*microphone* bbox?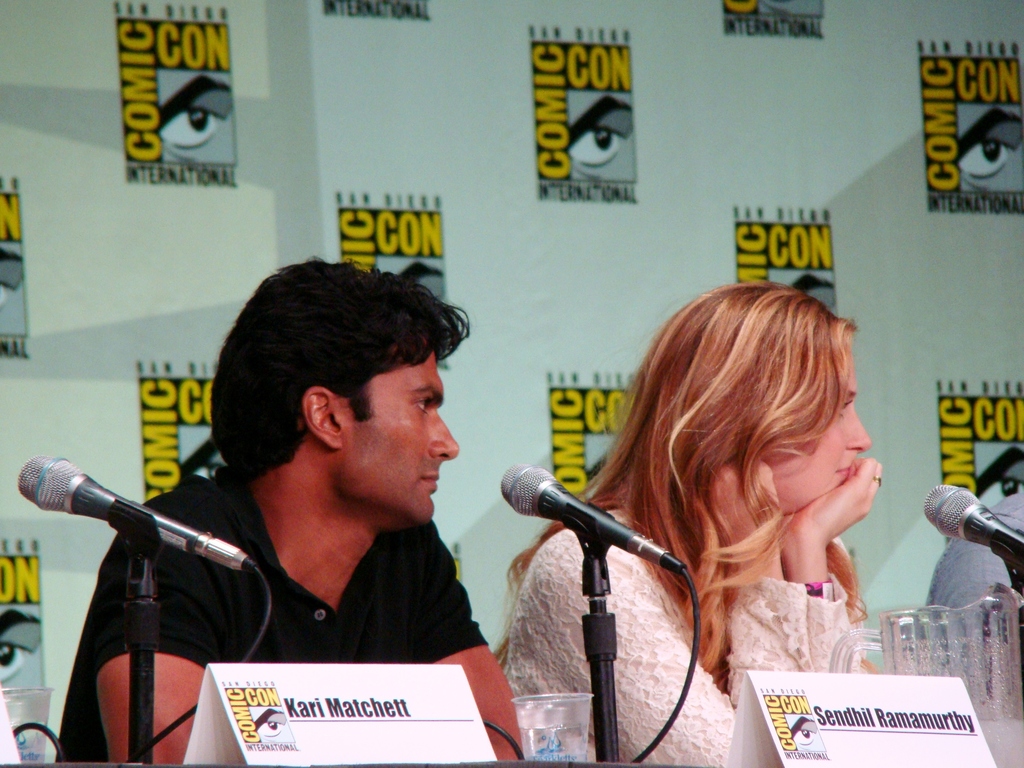
x1=922 y1=481 x2=1023 y2=561
